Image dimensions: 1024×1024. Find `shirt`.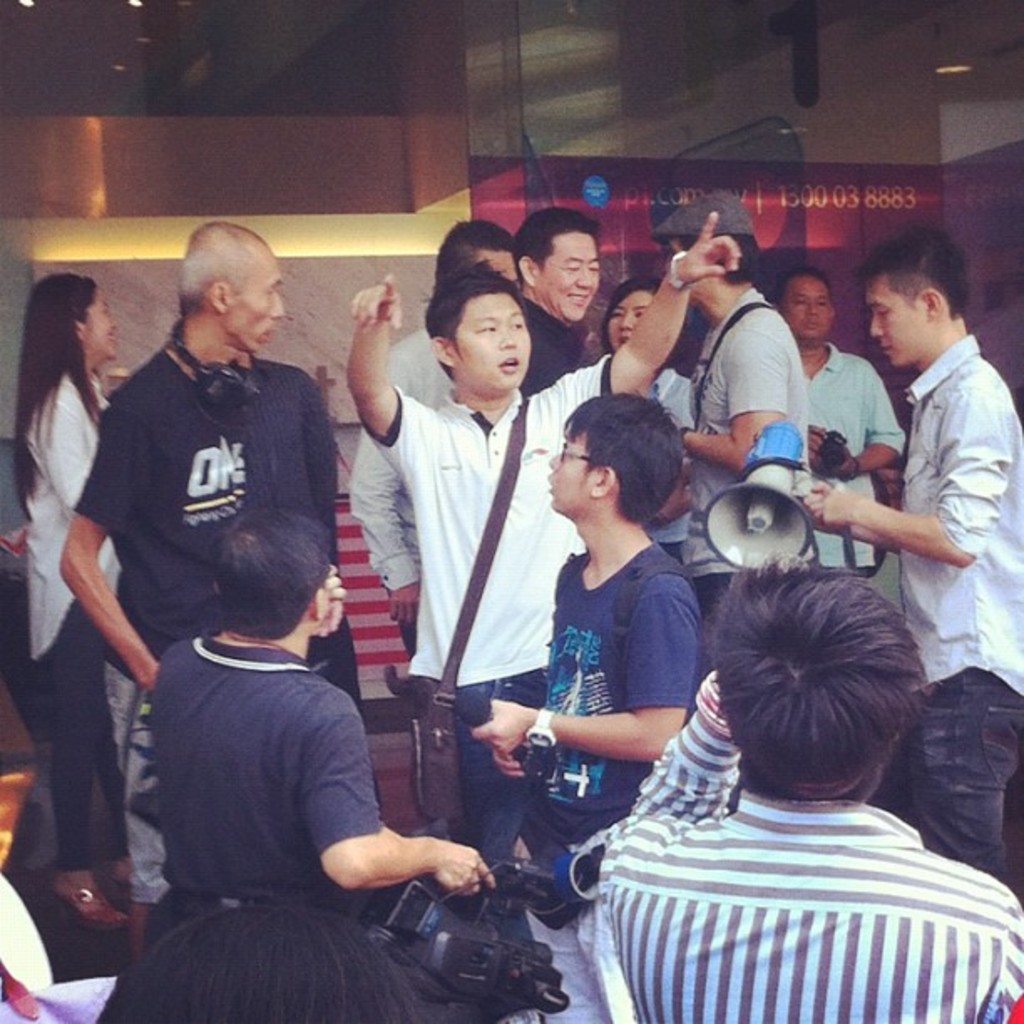
18, 366, 119, 661.
